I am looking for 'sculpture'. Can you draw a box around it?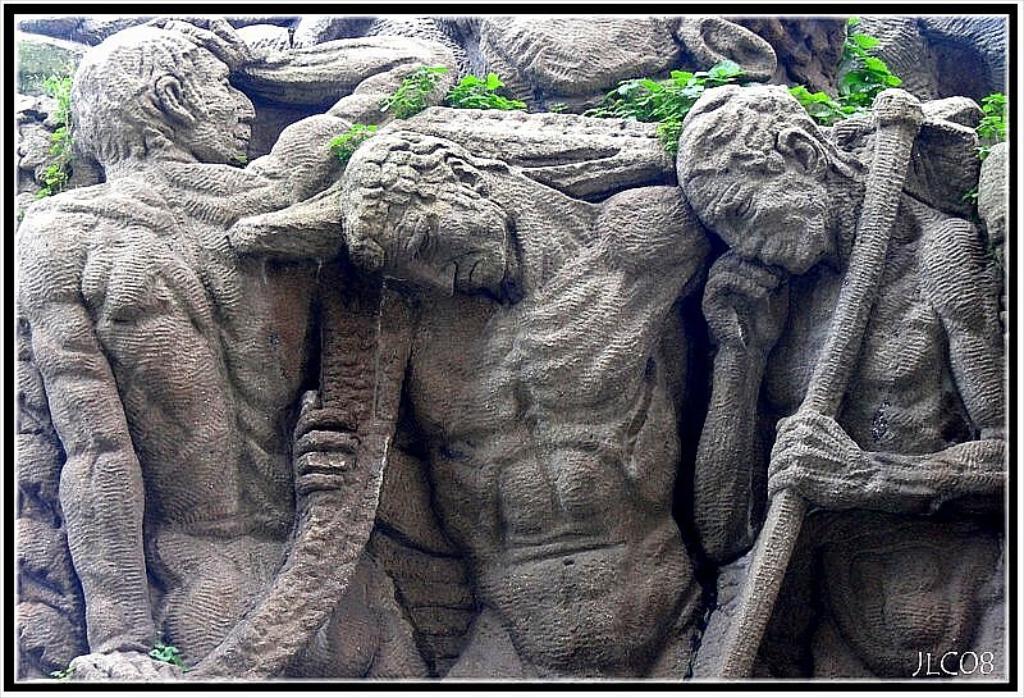
Sure, the bounding box is bbox(646, 83, 1004, 679).
